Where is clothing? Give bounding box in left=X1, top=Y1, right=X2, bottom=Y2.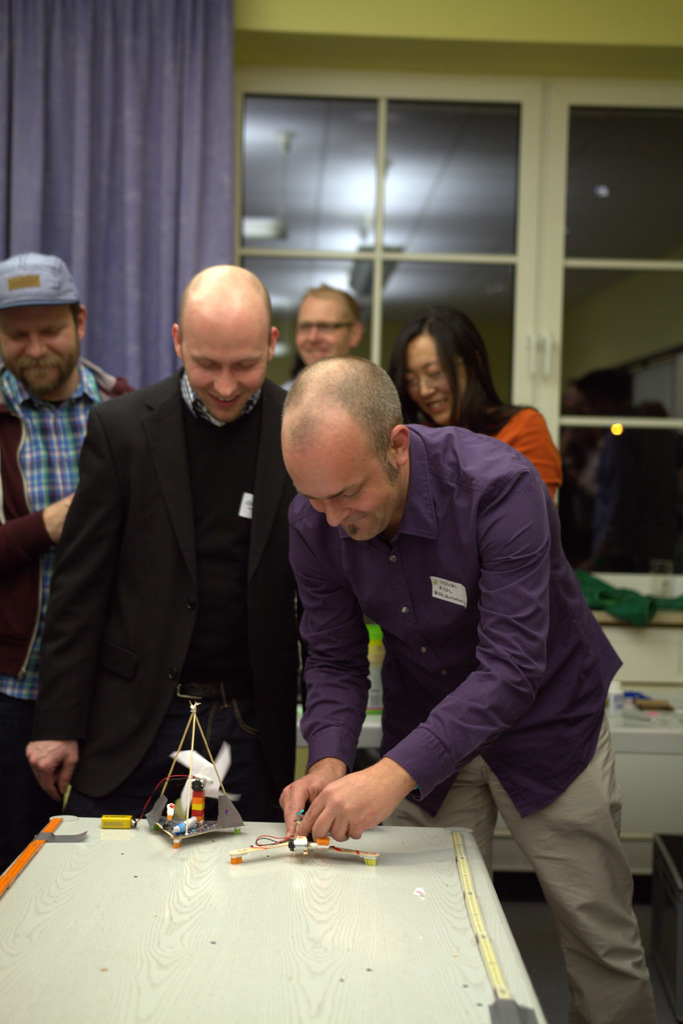
left=289, top=424, right=655, bottom=1023.
